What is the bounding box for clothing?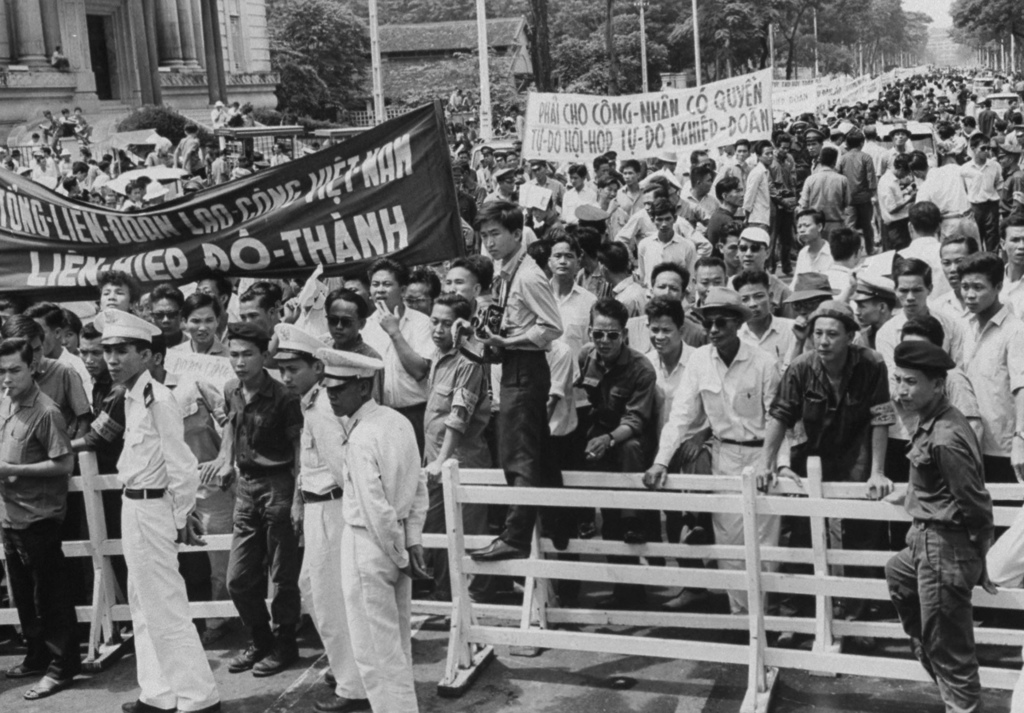
x1=78, y1=381, x2=132, y2=451.
